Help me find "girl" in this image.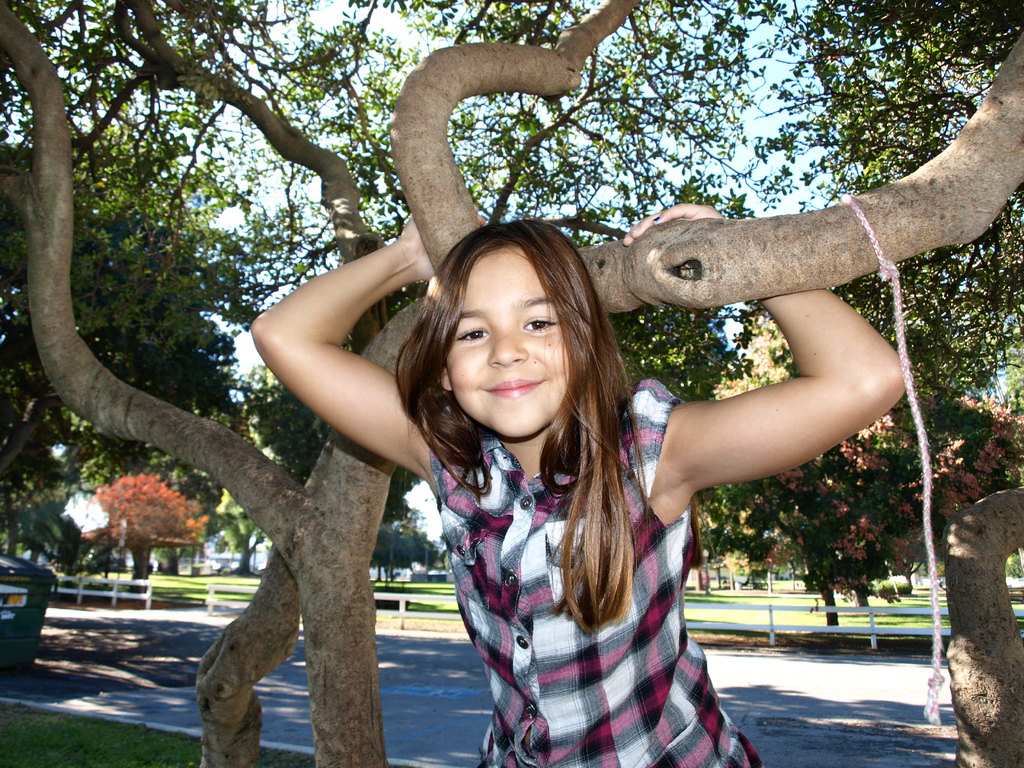
Found it: 251:204:908:767.
